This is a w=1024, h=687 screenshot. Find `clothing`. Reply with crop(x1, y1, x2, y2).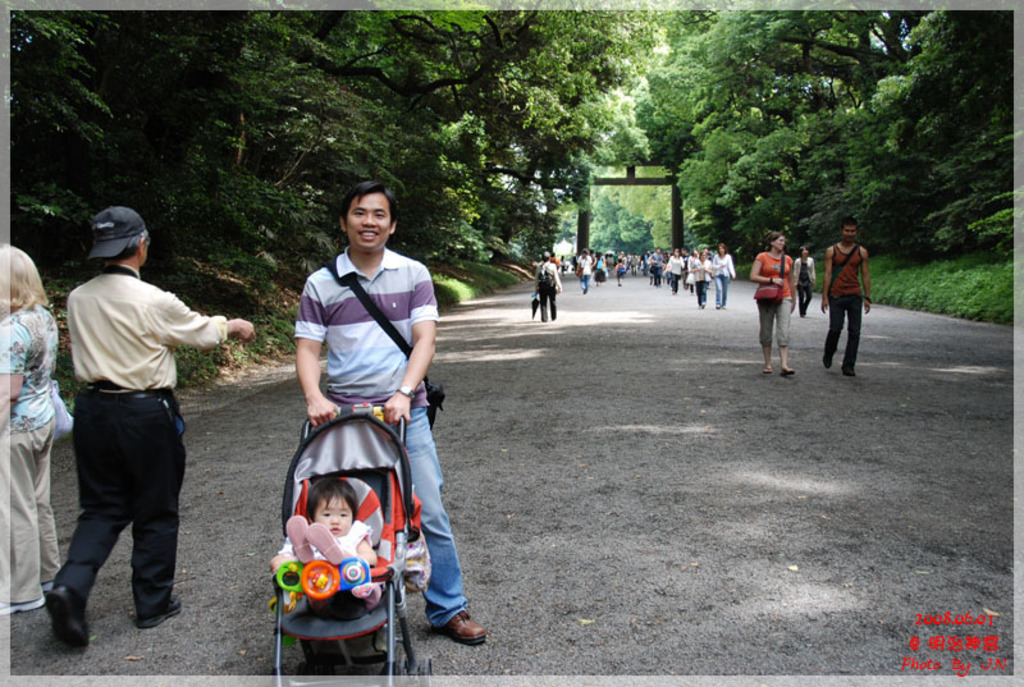
crop(762, 253, 794, 351).
